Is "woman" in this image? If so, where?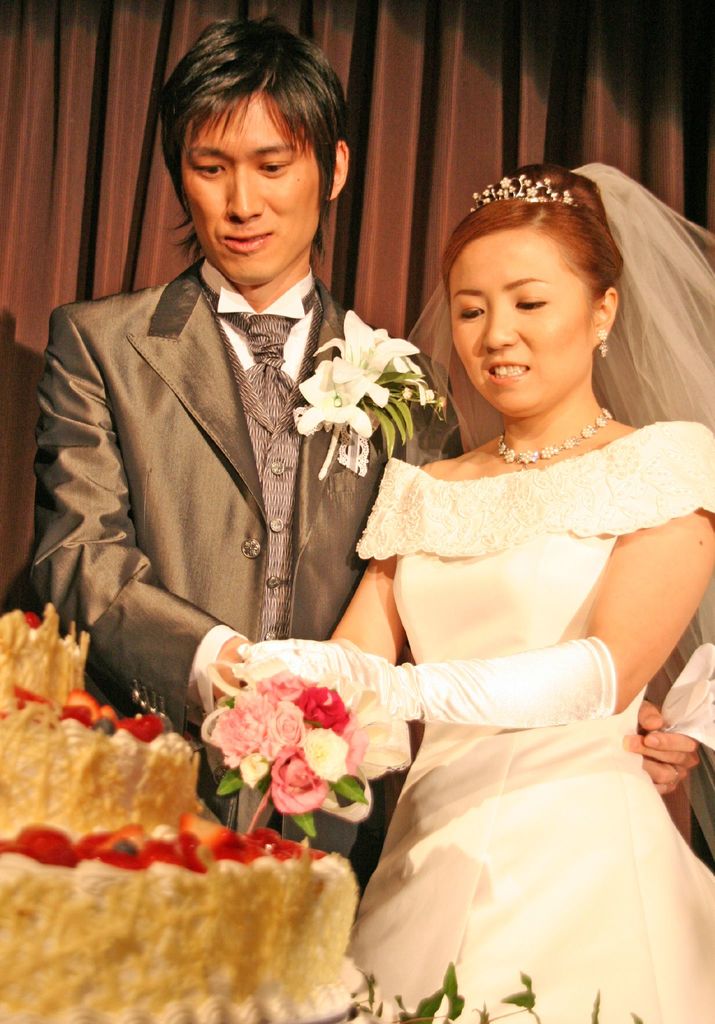
Yes, at 261,154,714,984.
